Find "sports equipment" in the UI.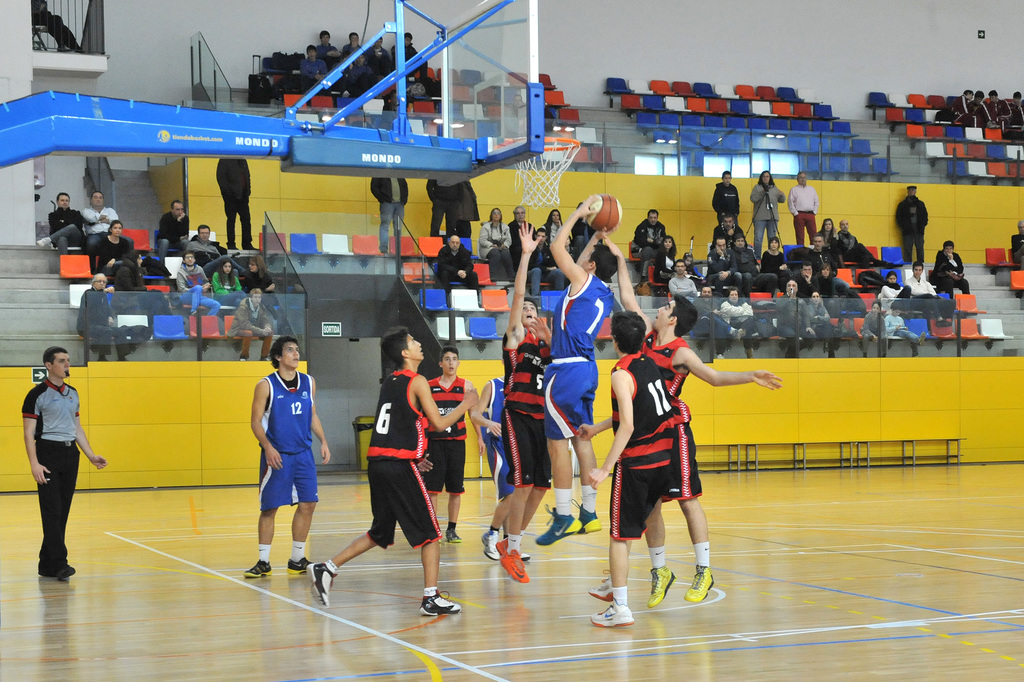
UI element at BBox(499, 138, 580, 208).
